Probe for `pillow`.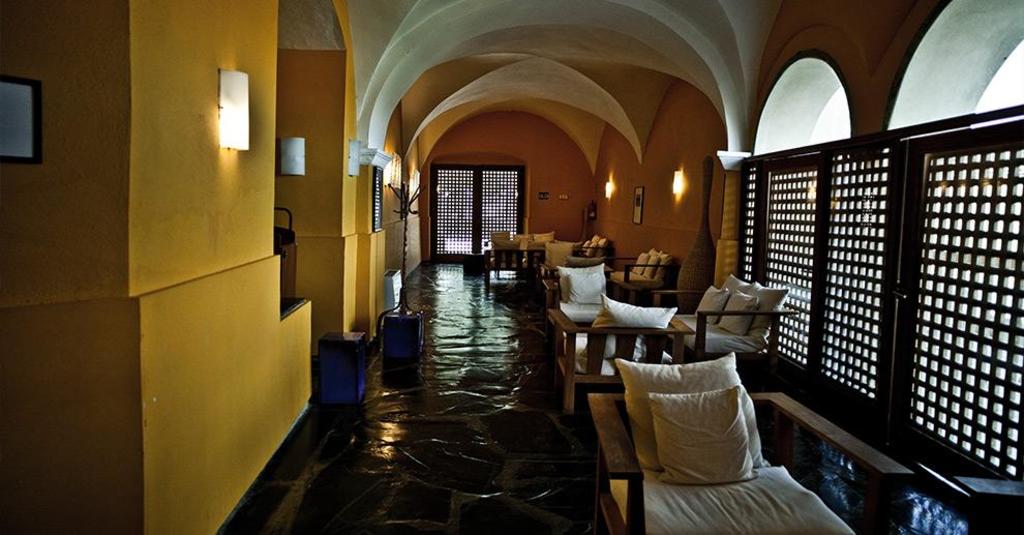
Probe result: (549,238,580,252).
